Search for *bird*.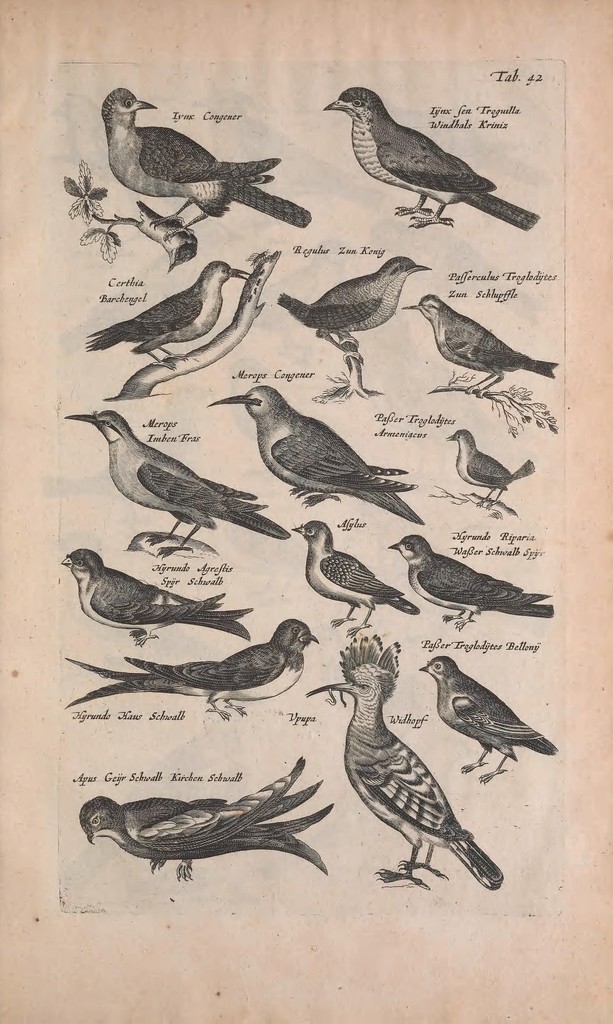
Found at 417,657,554,782.
